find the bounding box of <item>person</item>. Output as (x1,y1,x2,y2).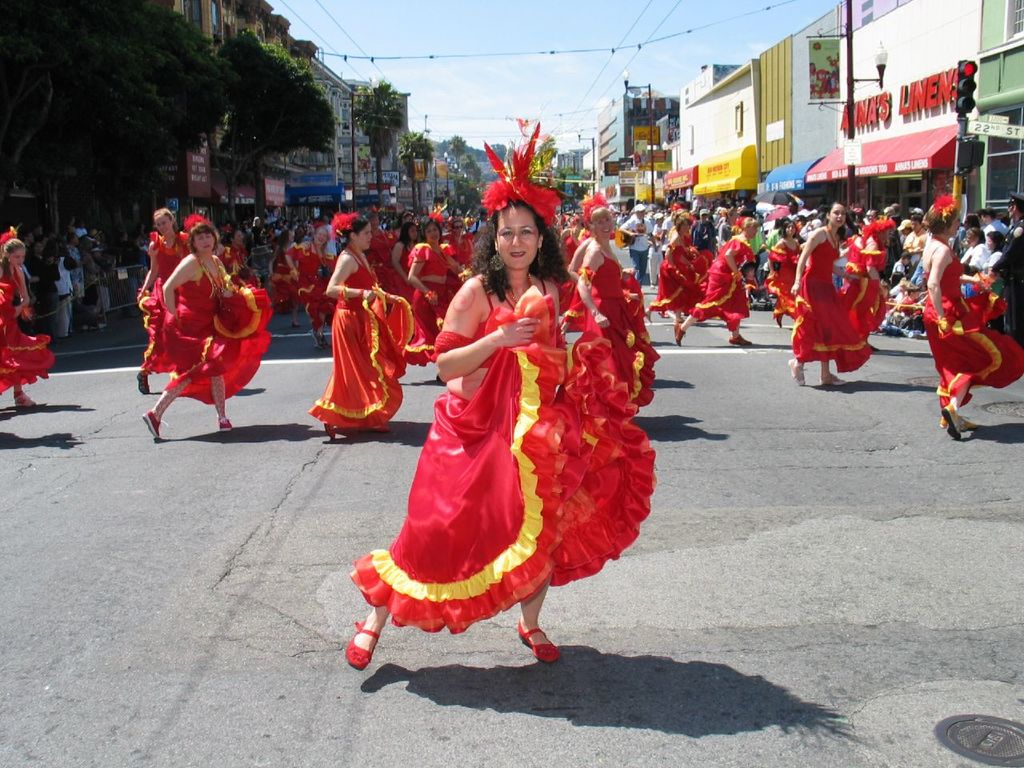
(0,230,54,412).
